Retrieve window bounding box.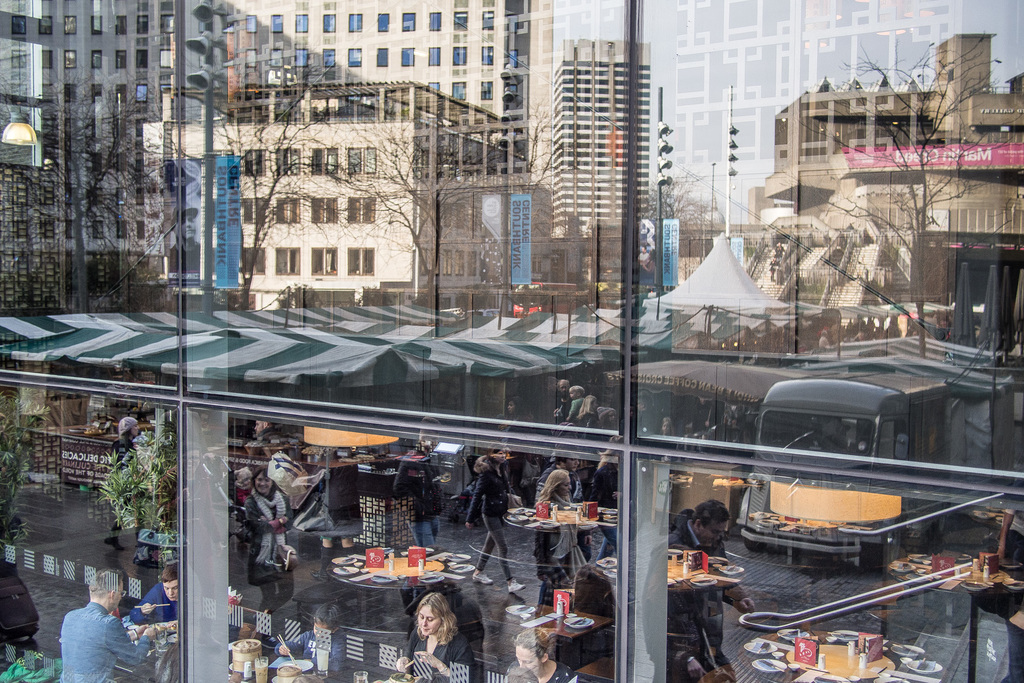
Bounding box: select_region(236, 197, 272, 230).
